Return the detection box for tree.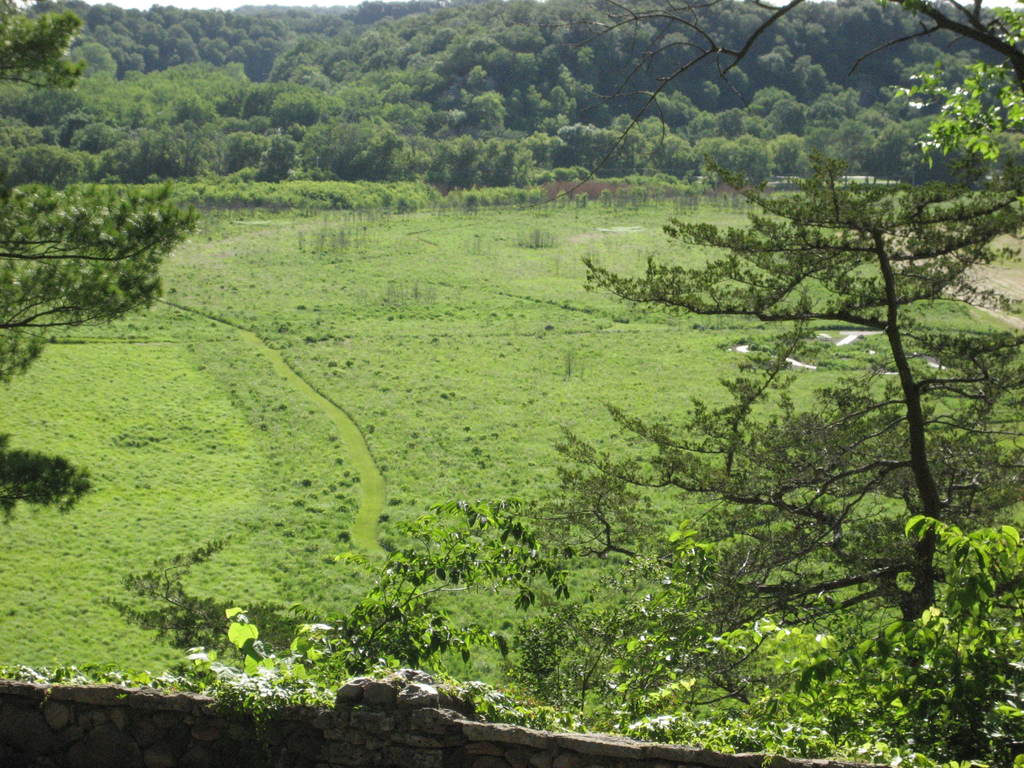
l=0, t=0, r=202, b=531.
